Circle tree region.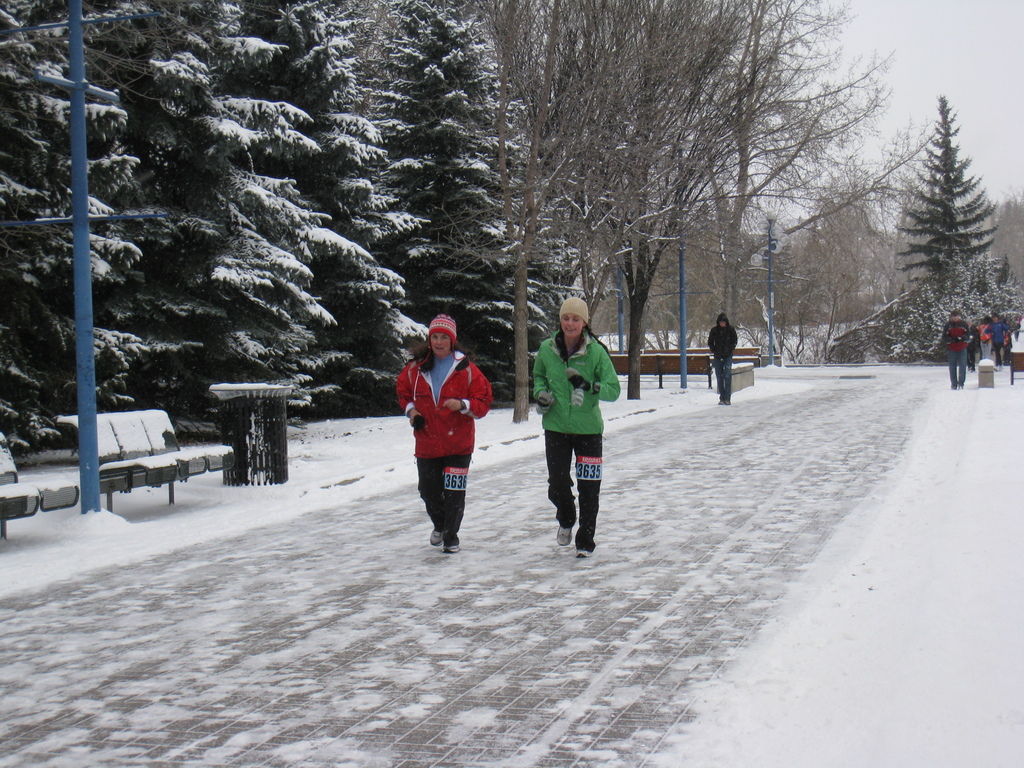
Region: 541/0/756/389.
